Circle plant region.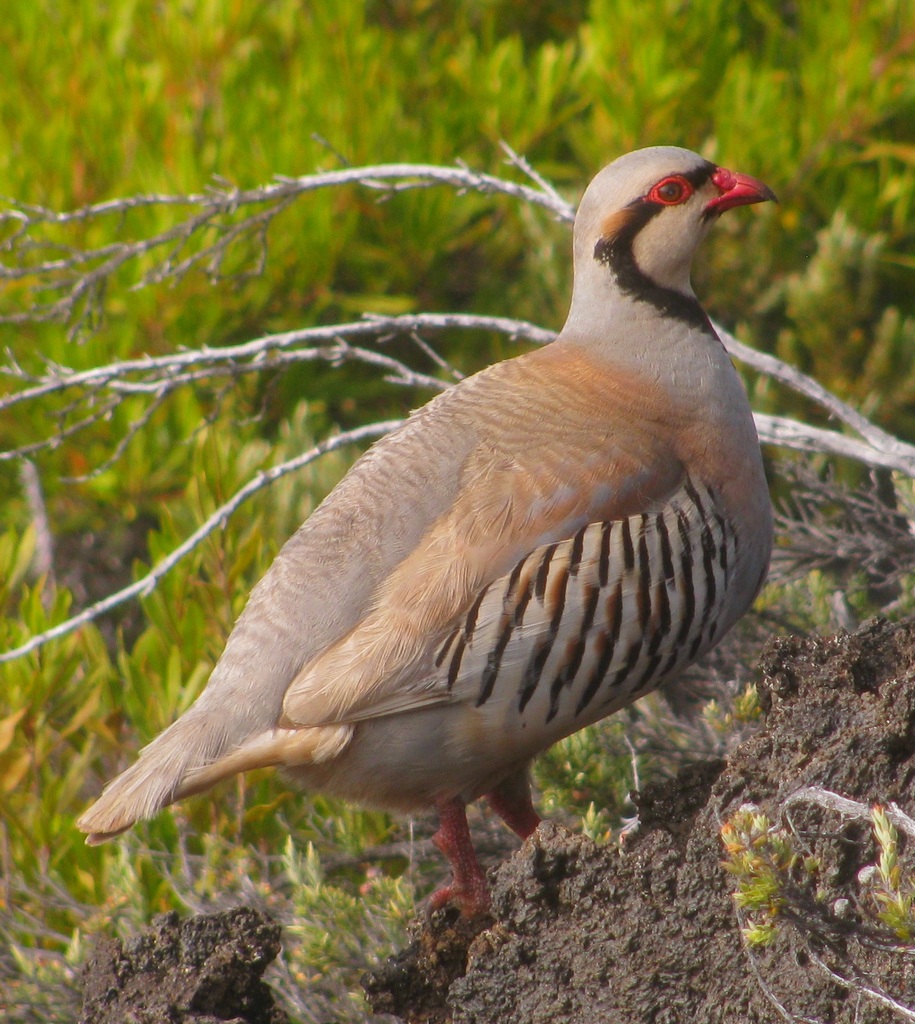
Region: (761,483,914,648).
